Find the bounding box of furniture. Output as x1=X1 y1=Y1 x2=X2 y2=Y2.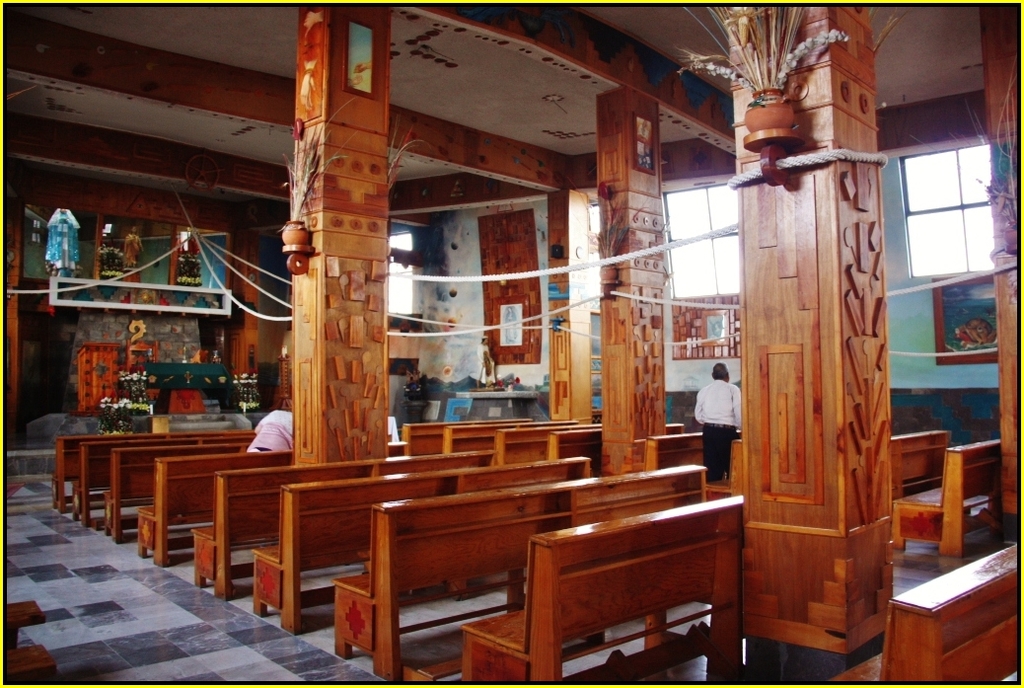
x1=124 y1=339 x2=155 y2=372.
